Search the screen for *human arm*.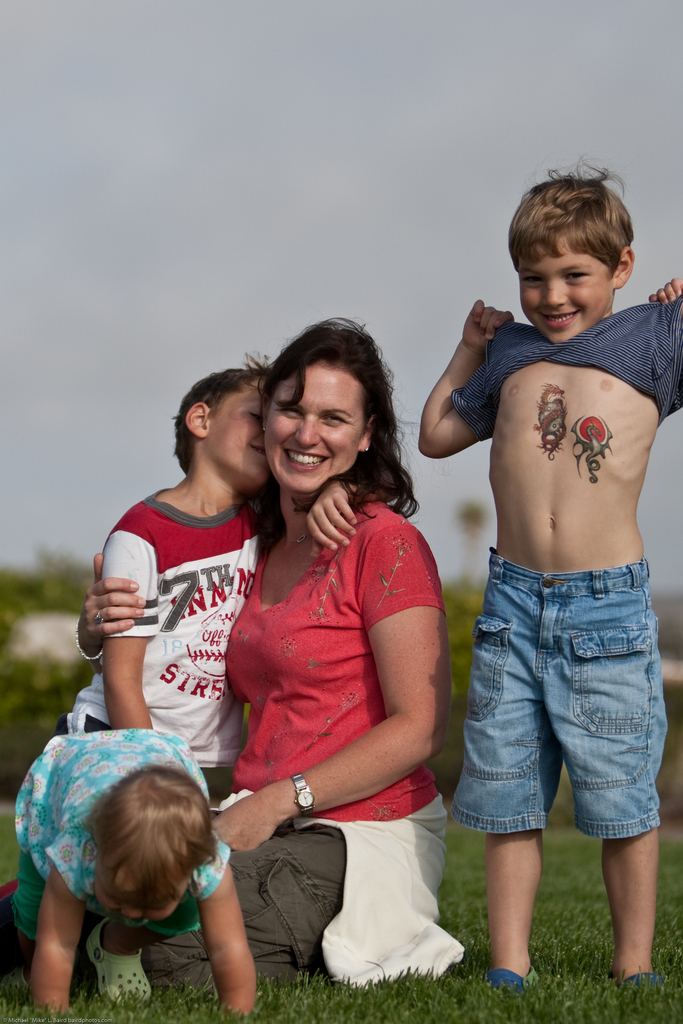
Found at [left=632, top=274, right=682, bottom=409].
